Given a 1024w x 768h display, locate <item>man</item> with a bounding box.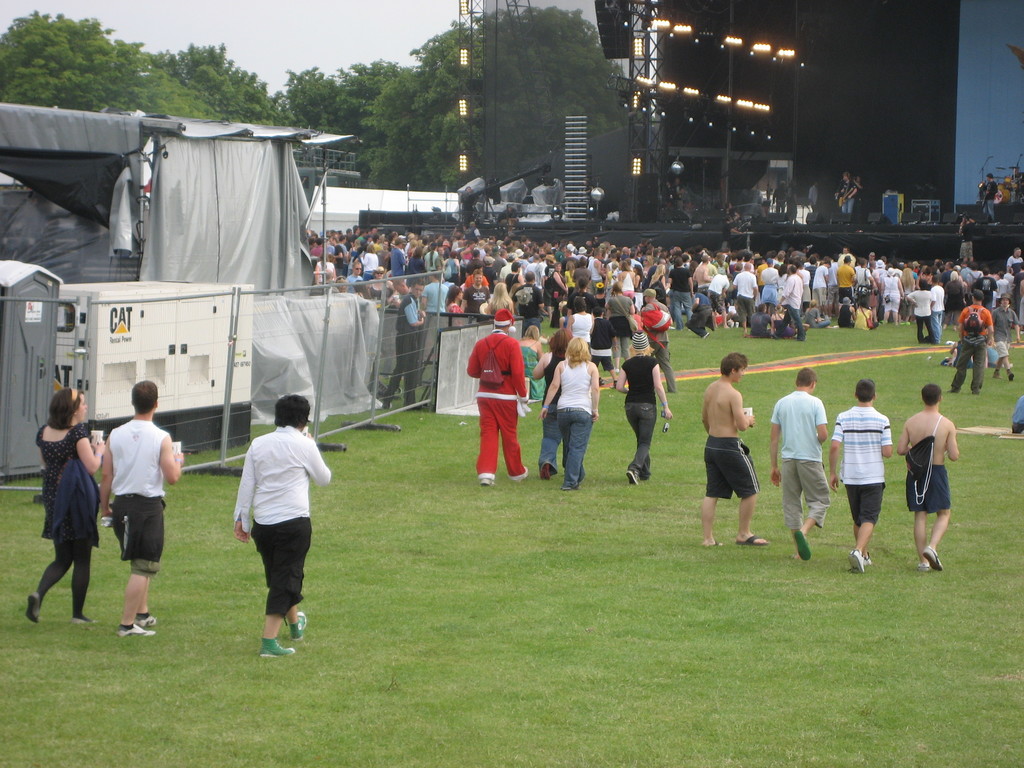
Located: locate(103, 381, 184, 631).
